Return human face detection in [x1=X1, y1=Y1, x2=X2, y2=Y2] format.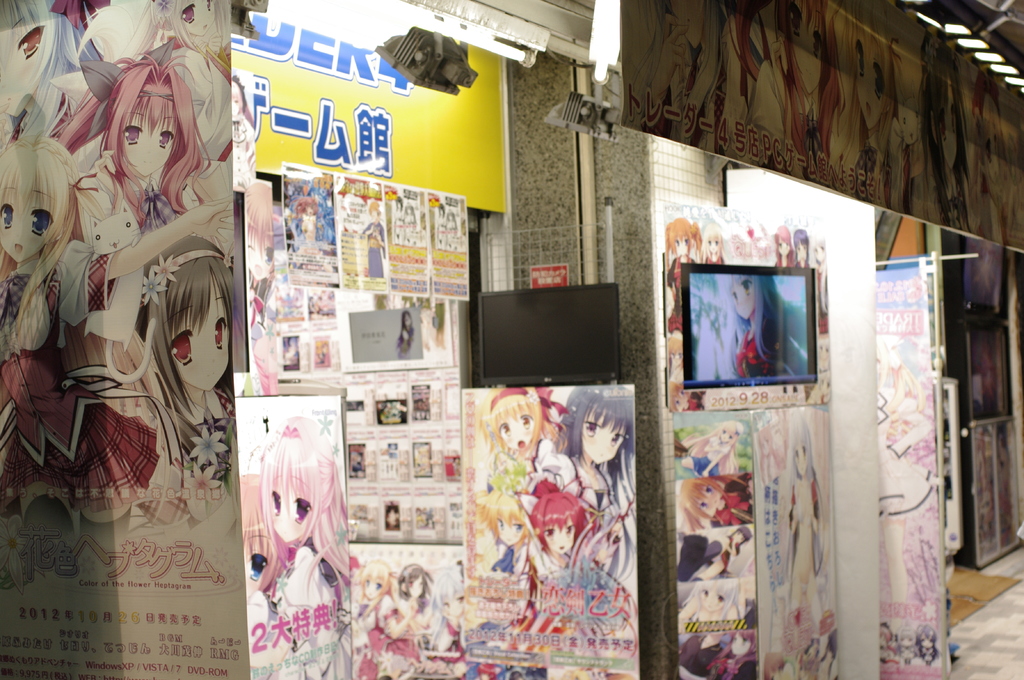
[x1=124, y1=108, x2=179, y2=180].
